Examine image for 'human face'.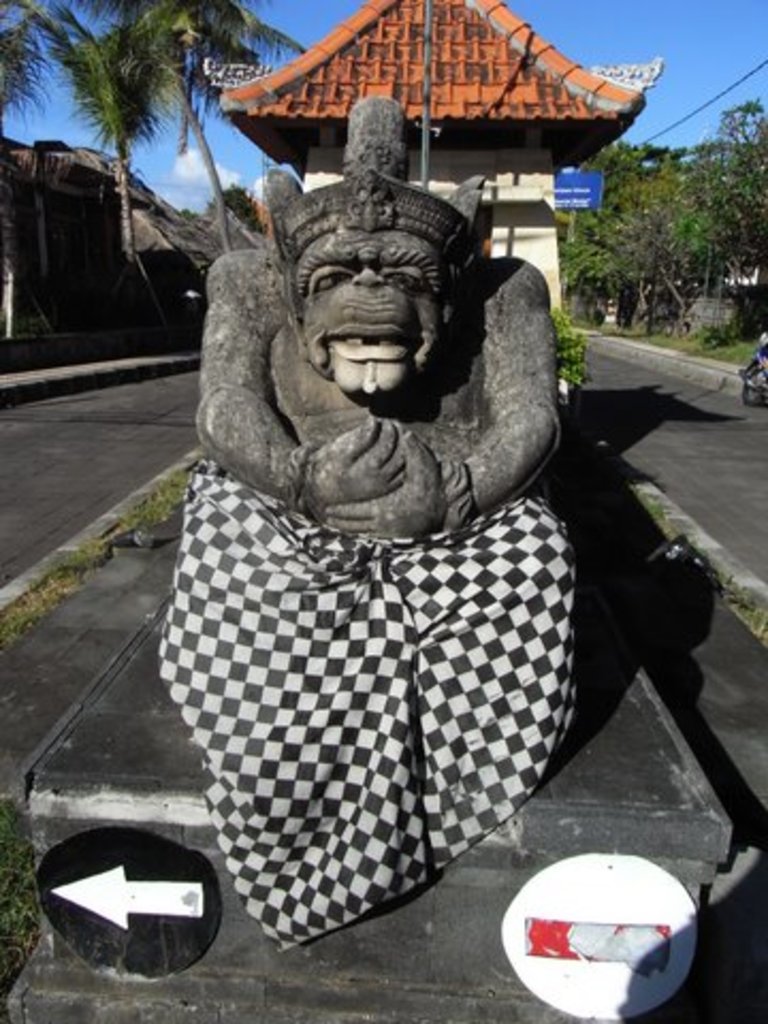
Examination result: [left=290, top=226, right=444, bottom=399].
